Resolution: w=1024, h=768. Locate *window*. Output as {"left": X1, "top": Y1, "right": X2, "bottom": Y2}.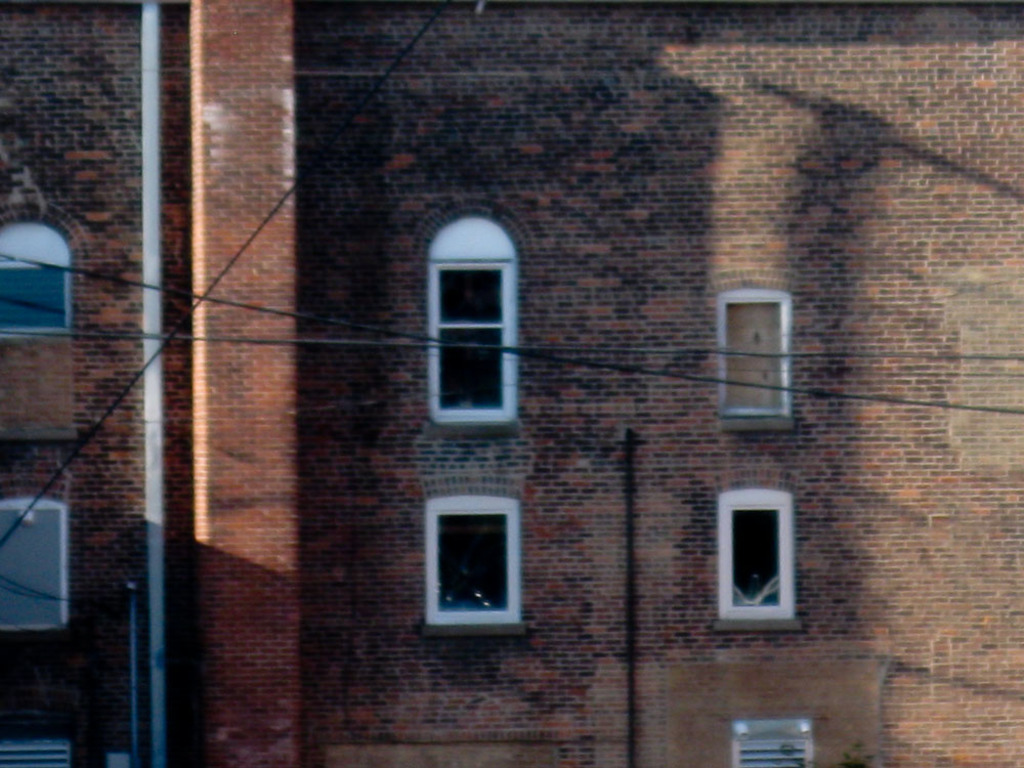
{"left": 719, "top": 287, "right": 791, "bottom": 419}.
